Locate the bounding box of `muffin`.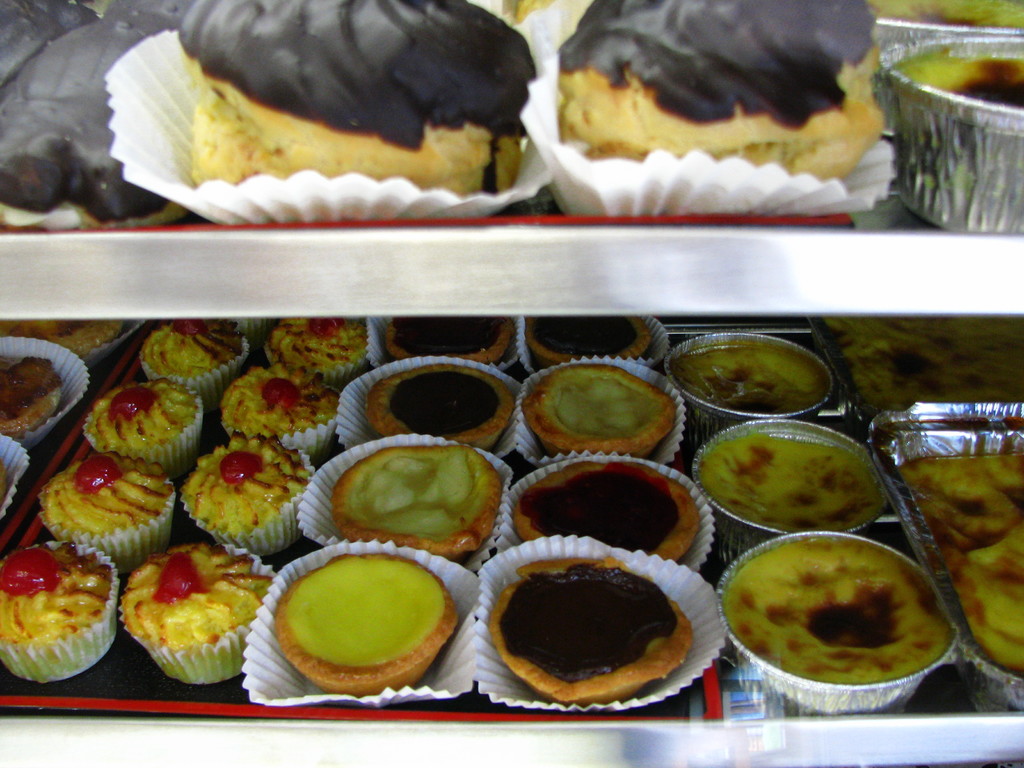
Bounding box: (477, 533, 727, 716).
